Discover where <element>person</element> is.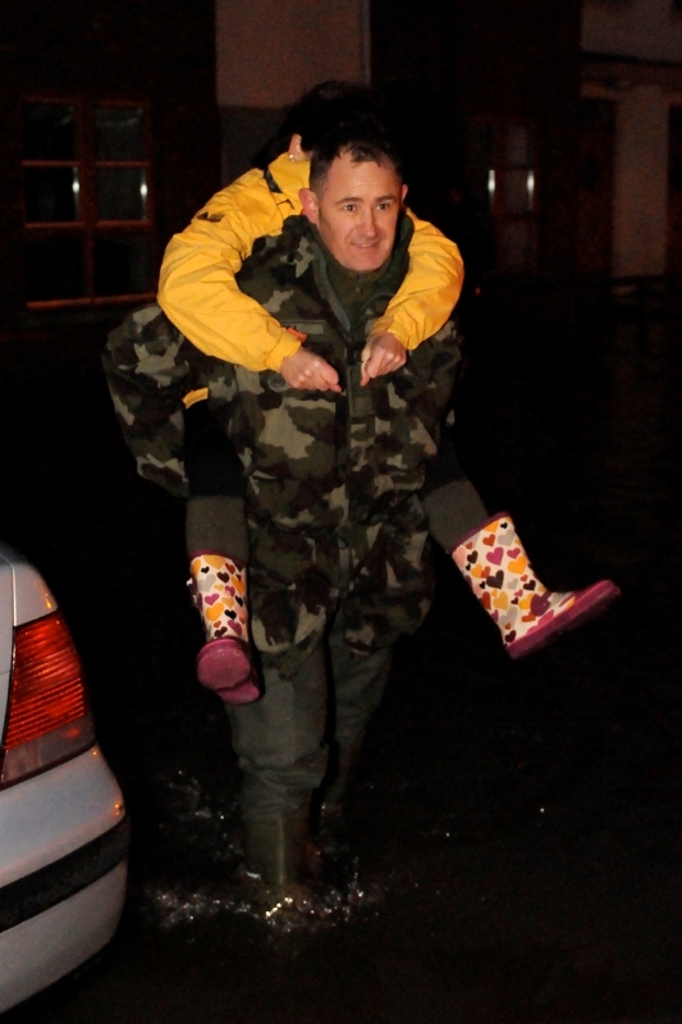
Discovered at pyautogui.locateOnScreen(96, 133, 472, 904).
